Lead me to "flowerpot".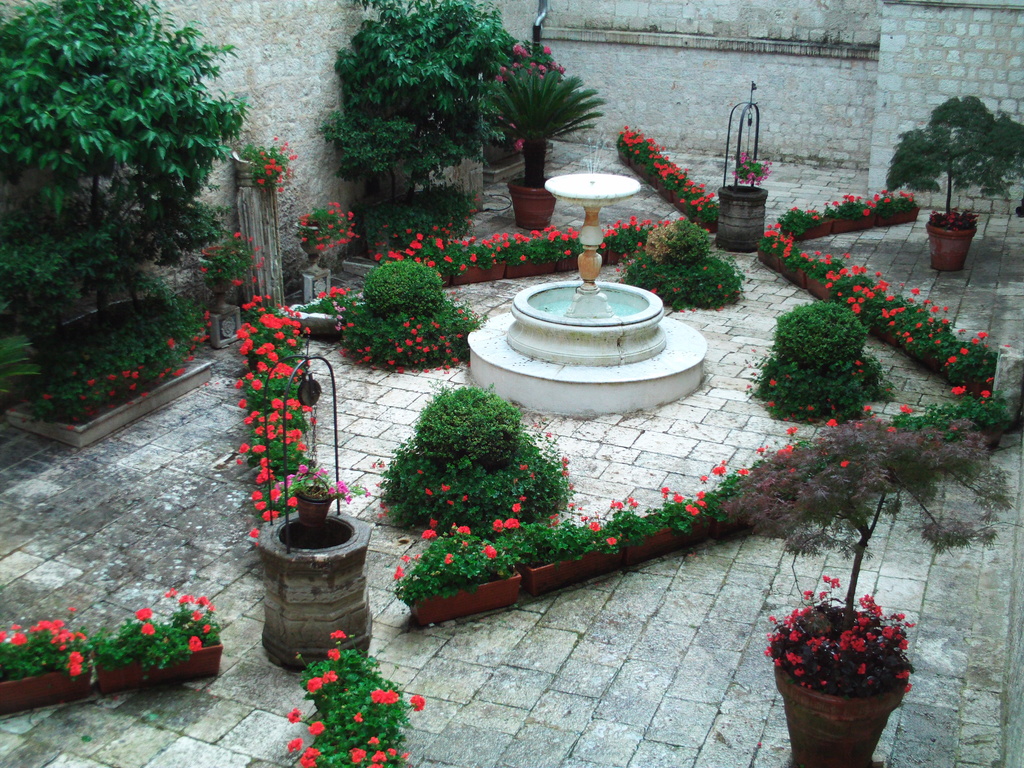
Lead to 924 223 976 272.
